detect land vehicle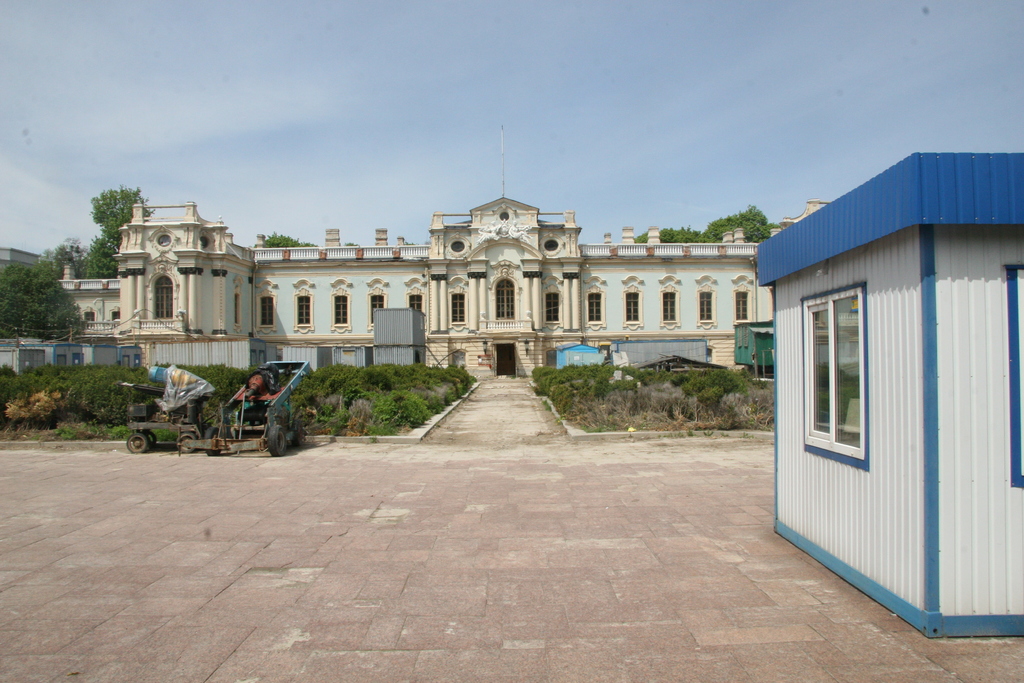
BBox(118, 358, 315, 452)
